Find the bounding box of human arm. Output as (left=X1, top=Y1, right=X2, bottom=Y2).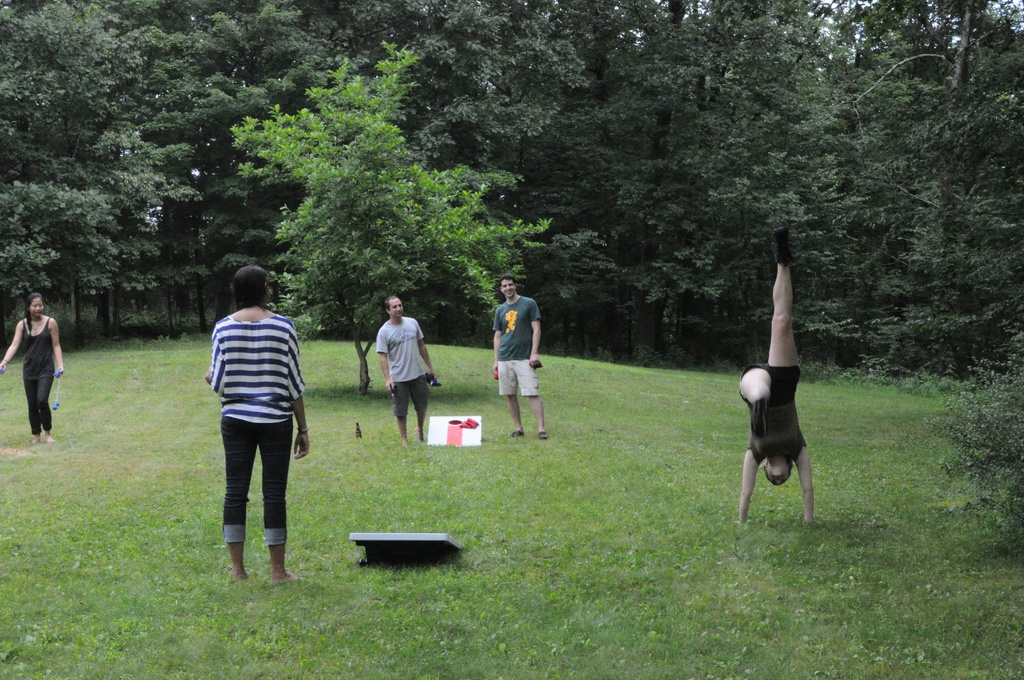
(left=793, top=432, right=818, bottom=521).
